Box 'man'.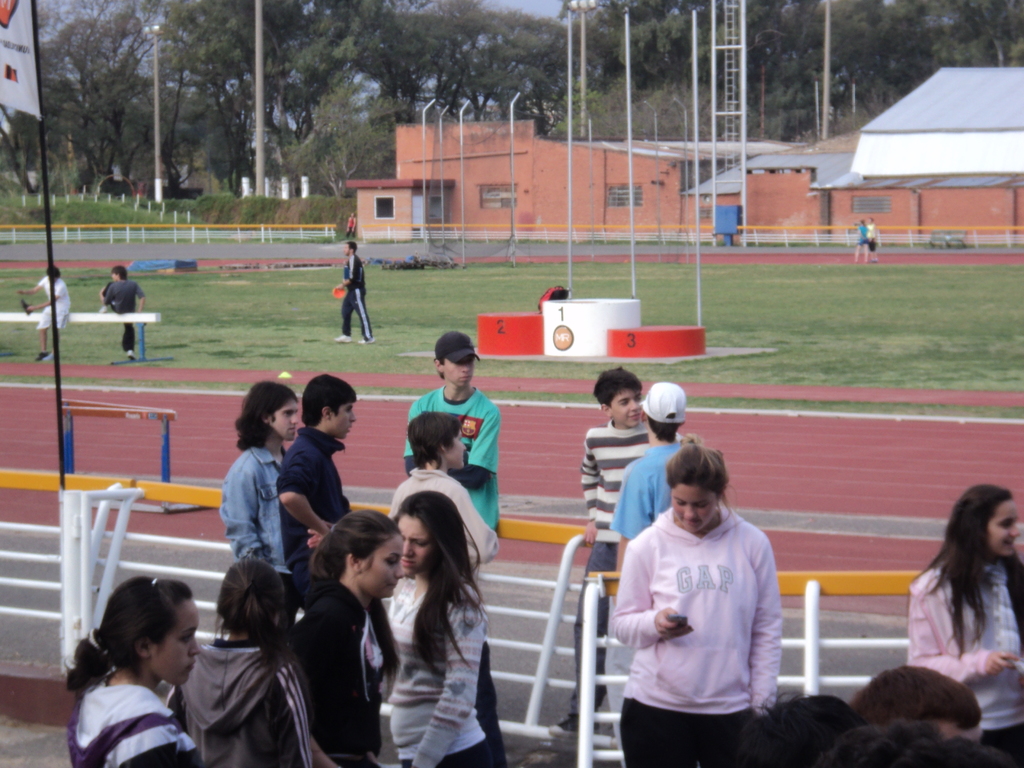
box(218, 379, 298, 643).
